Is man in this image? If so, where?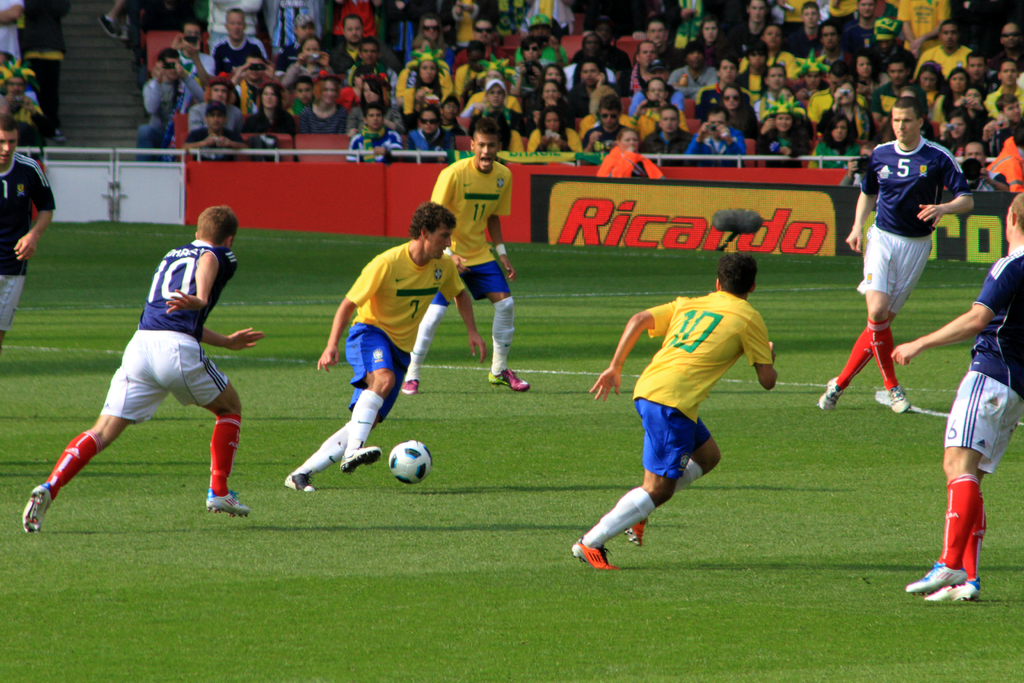
Yes, at [289,210,484,498].
